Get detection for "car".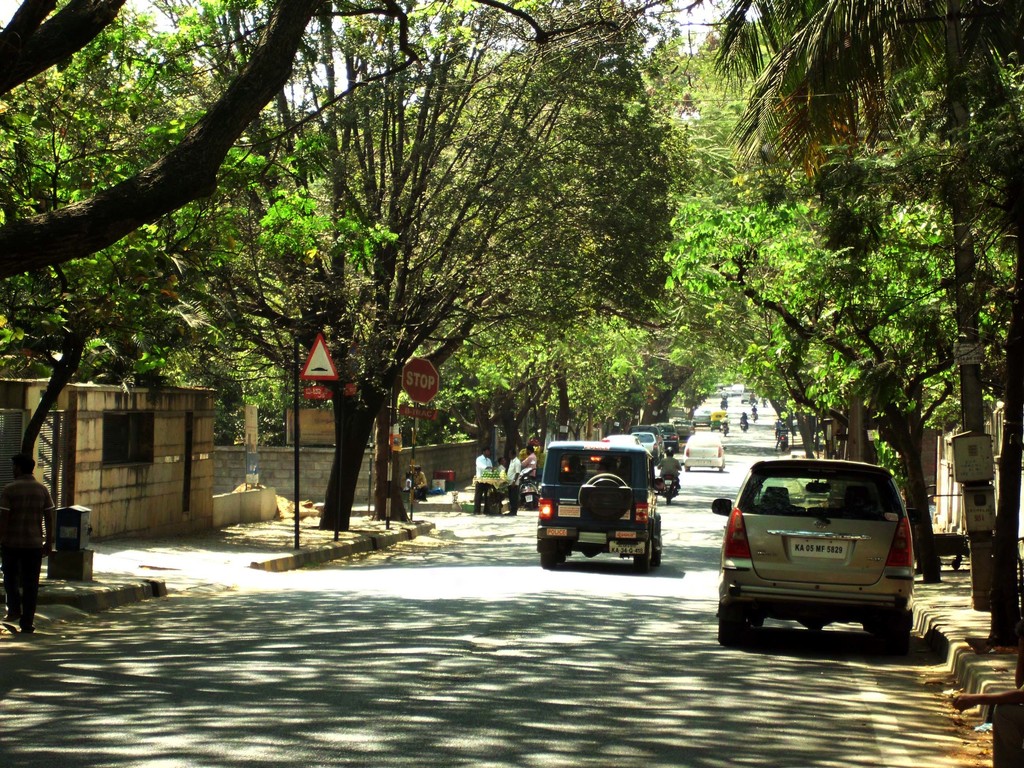
Detection: select_region(730, 381, 742, 396).
